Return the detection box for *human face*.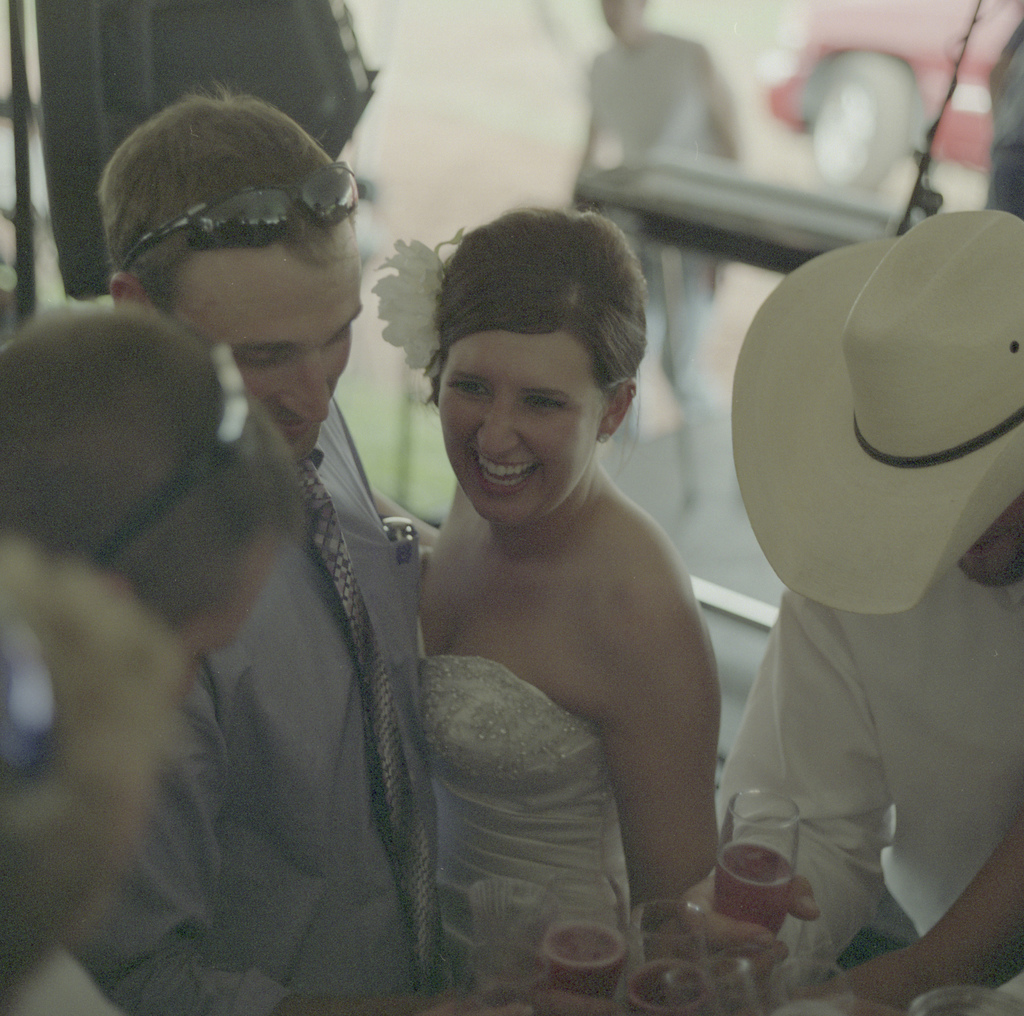
<region>173, 236, 372, 453</region>.
